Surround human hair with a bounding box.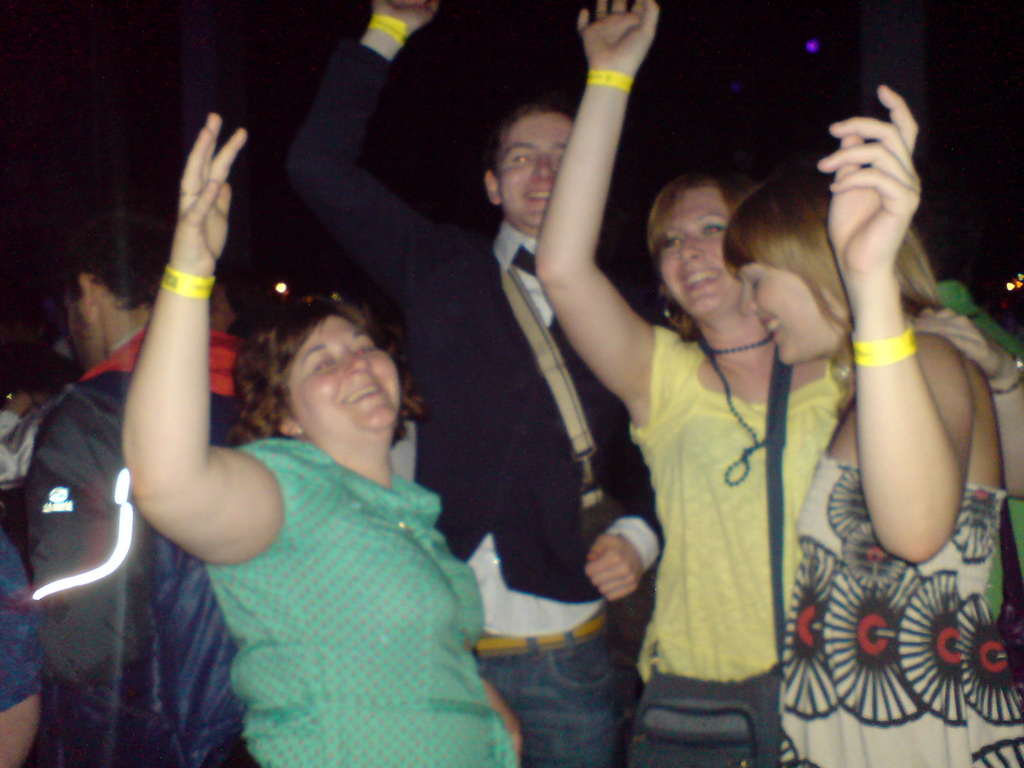
Rect(239, 292, 397, 459).
